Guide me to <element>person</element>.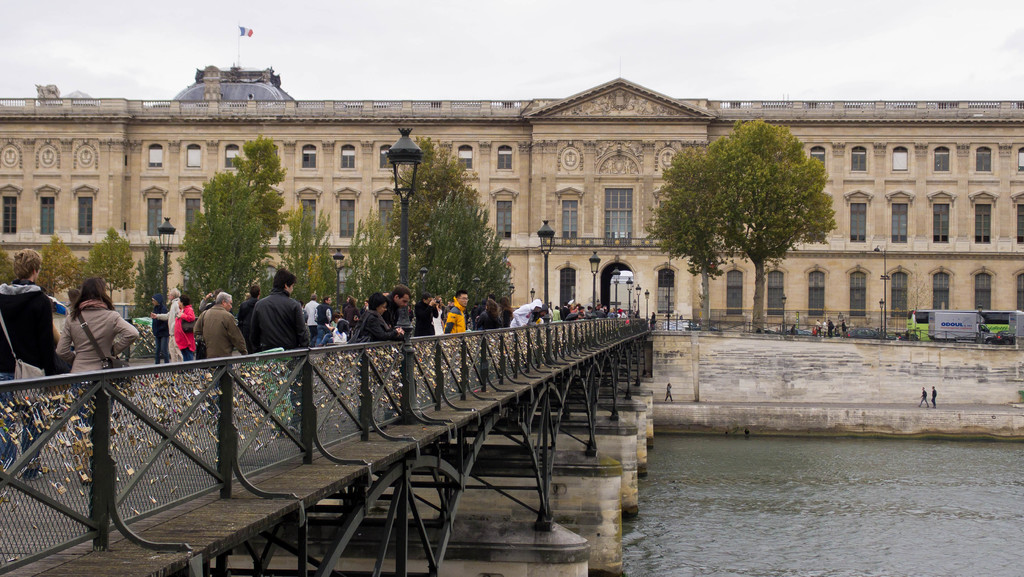
Guidance: 152,293,183,362.
